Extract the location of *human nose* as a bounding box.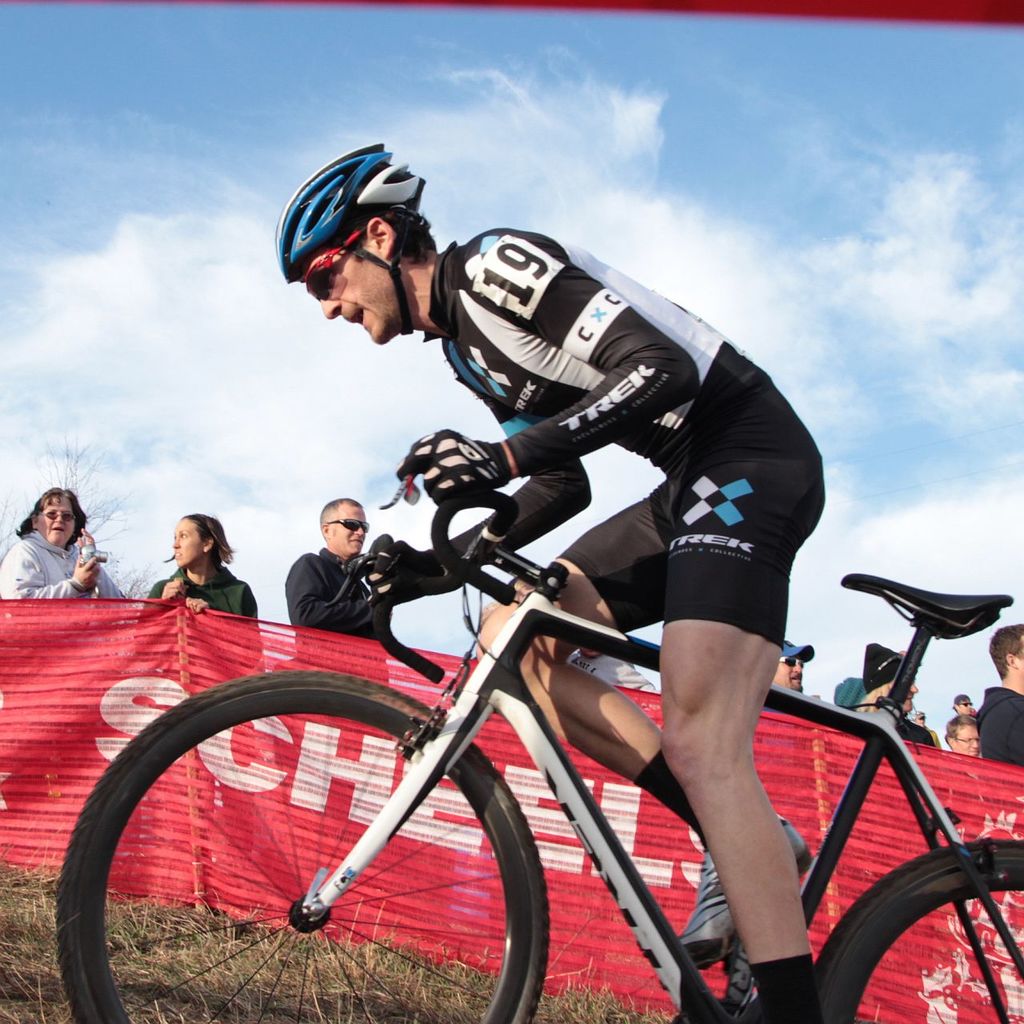
(910, 679, 920, 697).
